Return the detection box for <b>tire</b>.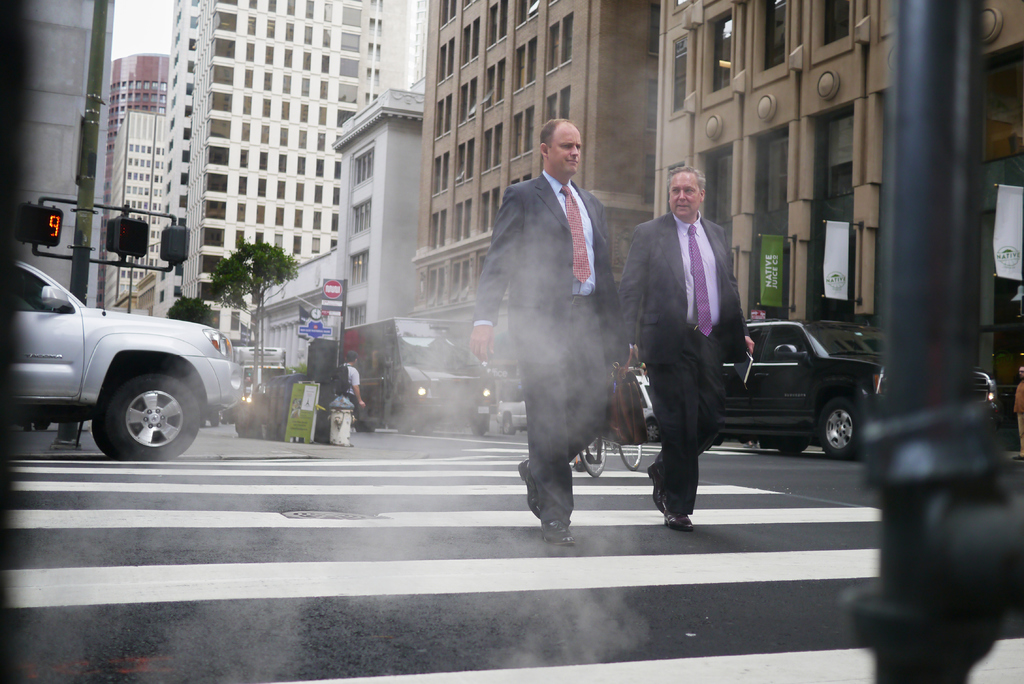
rect(578, 435, 609, 476).
